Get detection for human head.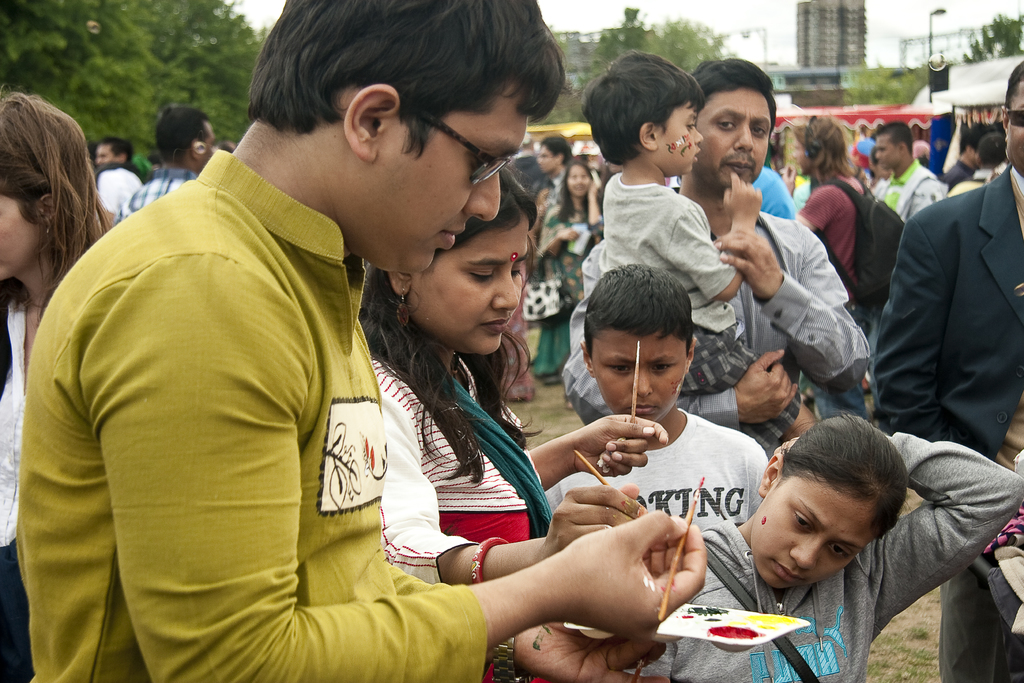
Detection: (247, 0, 566, 272).
